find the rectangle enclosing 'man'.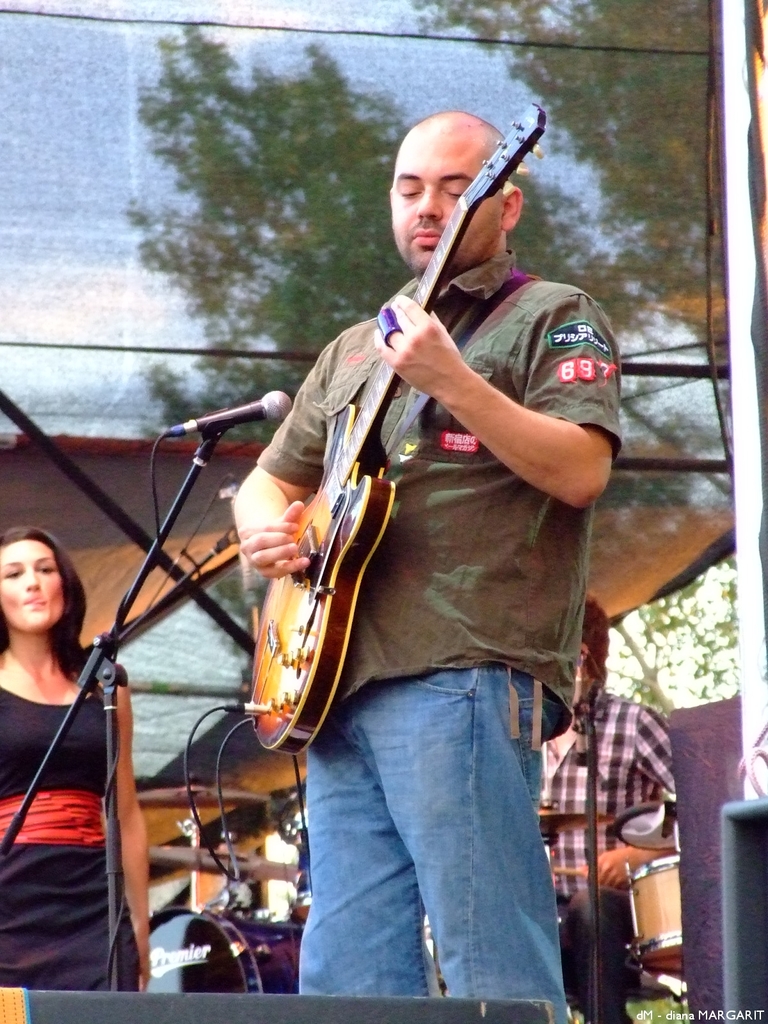
box(192, 92, 616, 1005).
